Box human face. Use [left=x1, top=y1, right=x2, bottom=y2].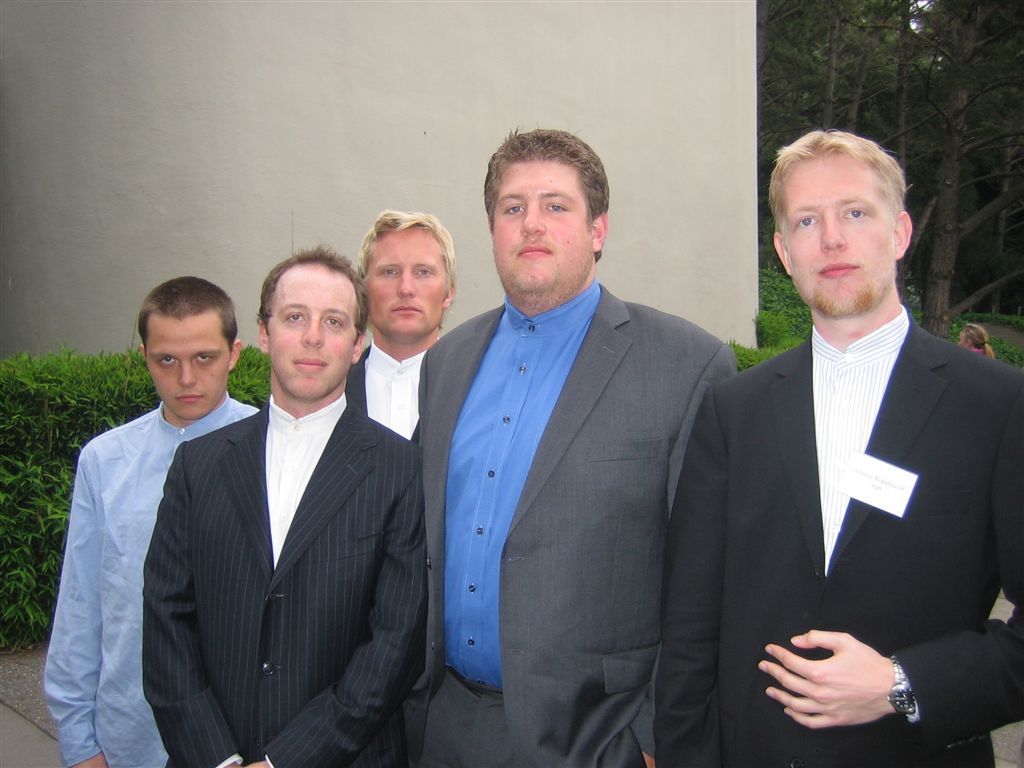
[left=493, top=160, right=591, bottom=296].
